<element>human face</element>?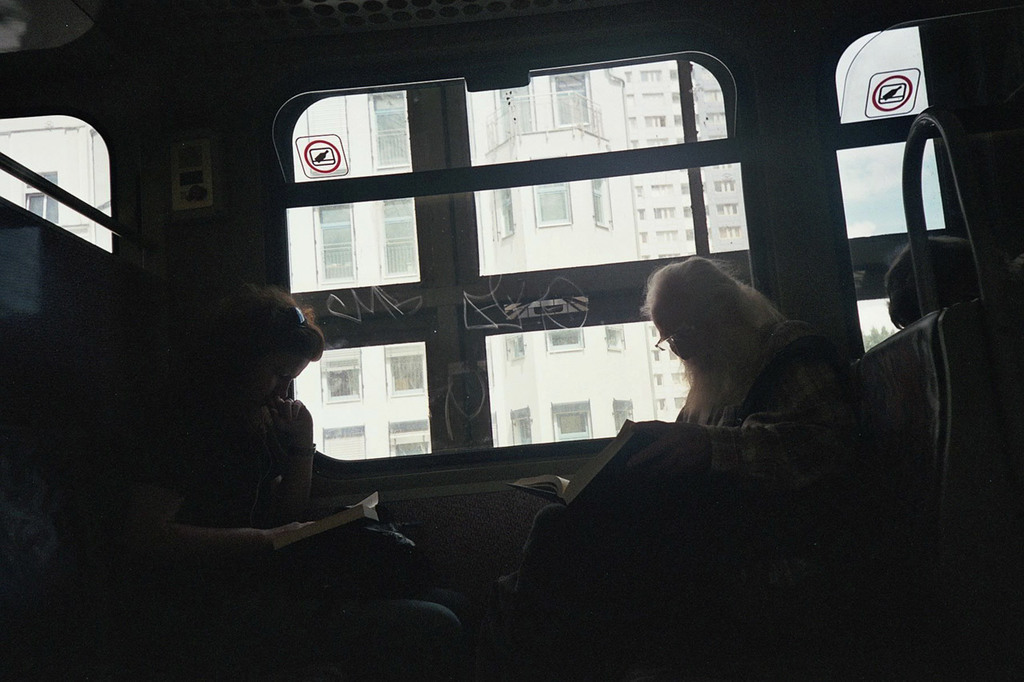
<bbox>233, 338, 314, 415</bbox>
